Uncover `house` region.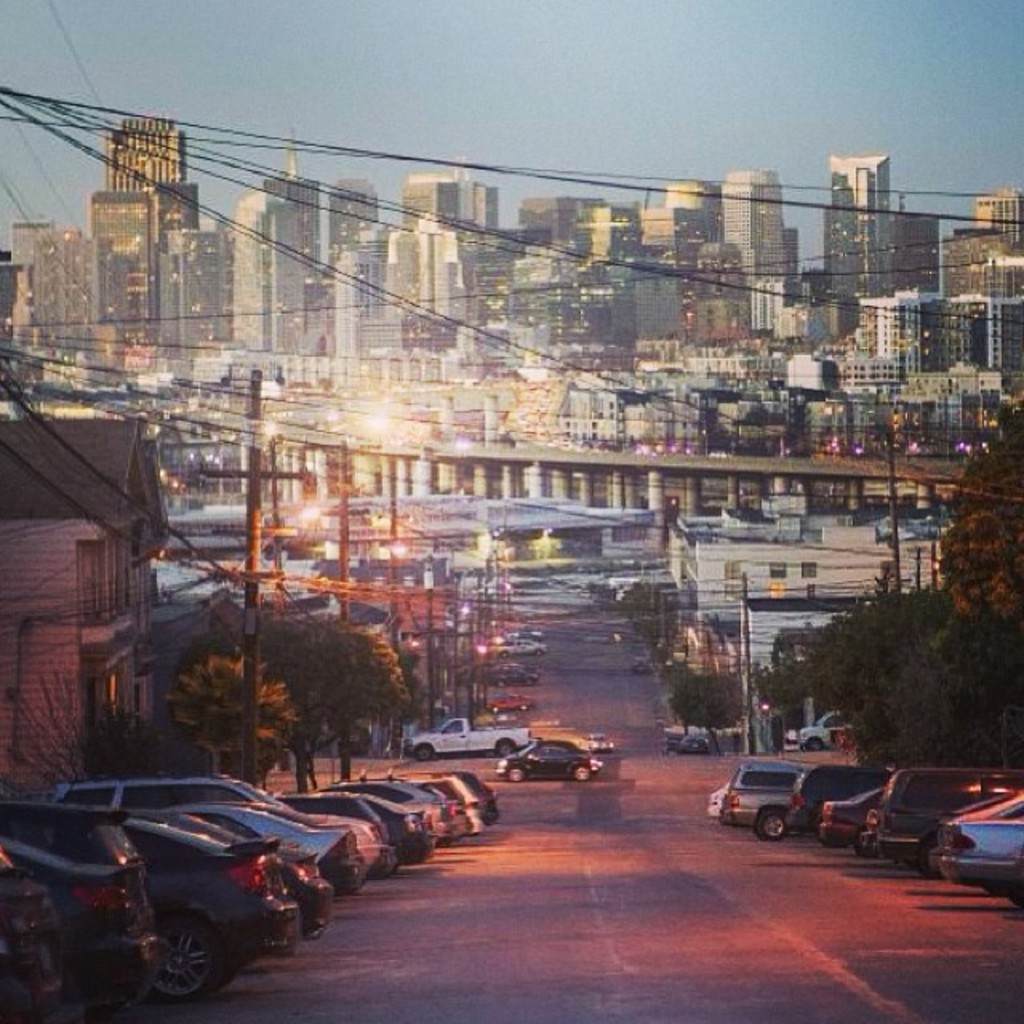
Uncovered: {"x1": 710, "y1": 157, "x2": 794, "y2": 314}.
